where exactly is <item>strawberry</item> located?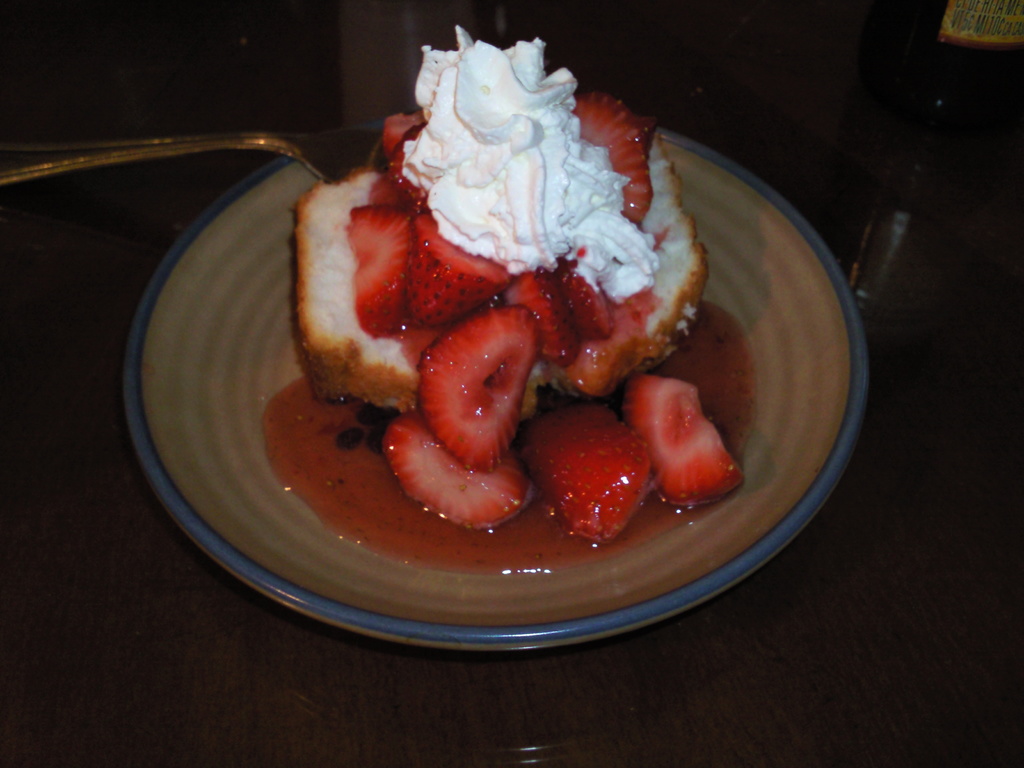
Its bounding box is x1=392 y1=186 x2=503 y2=349.
